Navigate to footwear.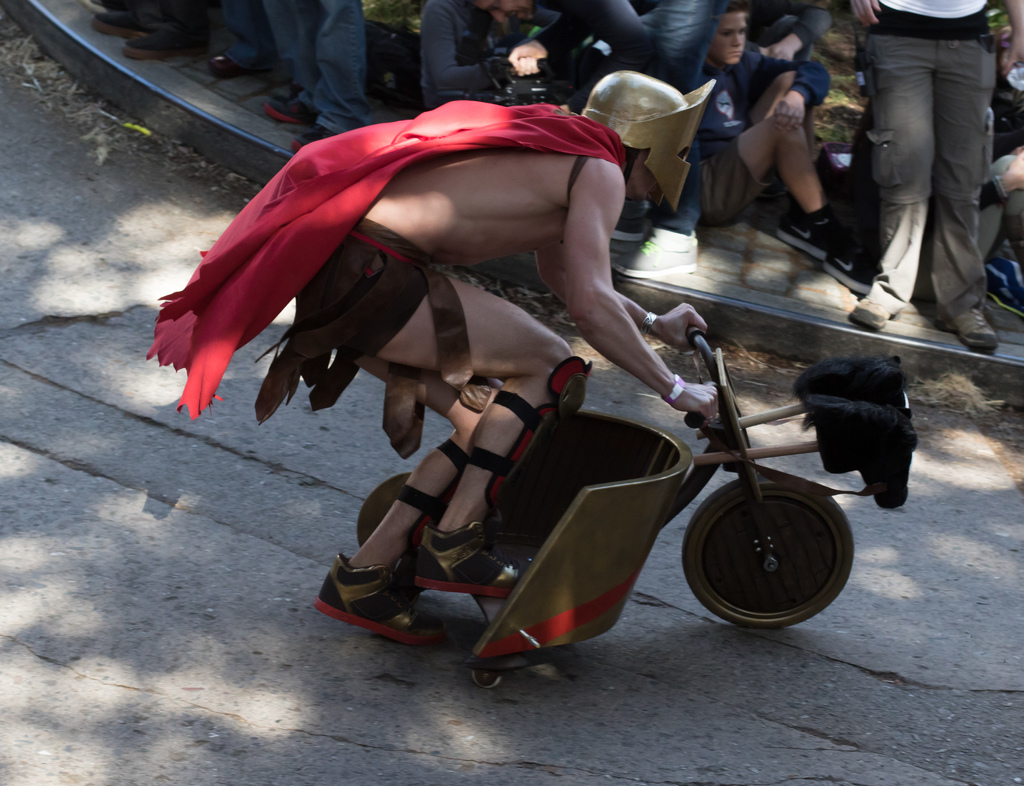
Navigation target: (x1=127, y1=17, x2=181, y2=58).
